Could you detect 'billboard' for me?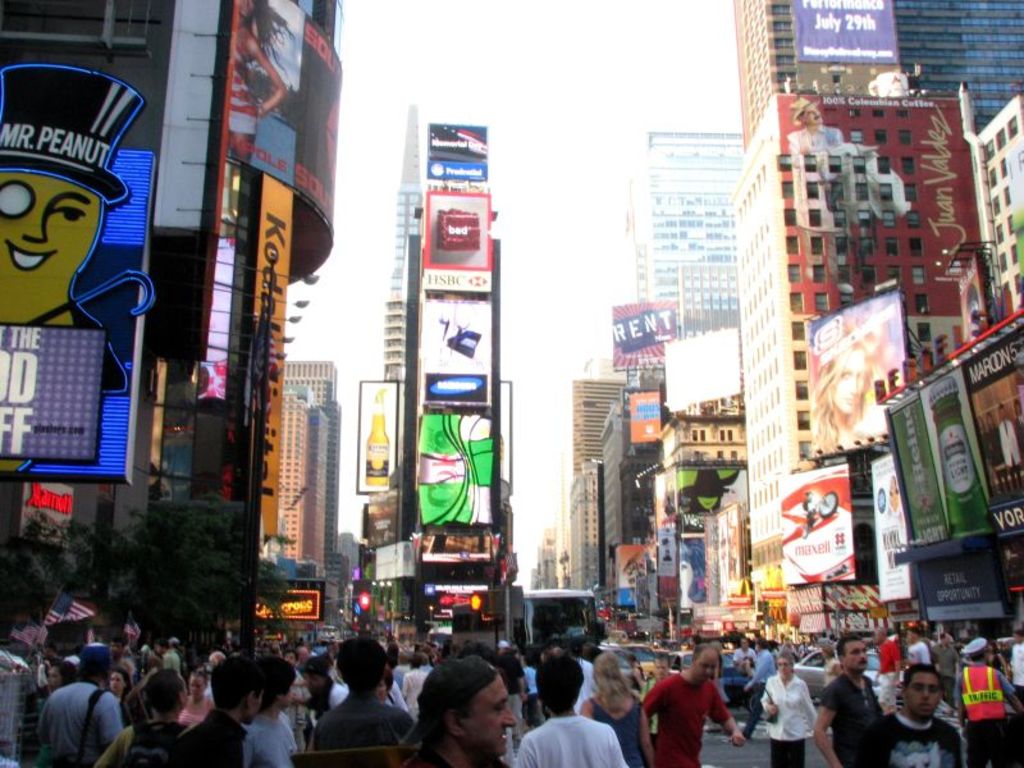
Detection result: detection(870, 445, 908, 603).
